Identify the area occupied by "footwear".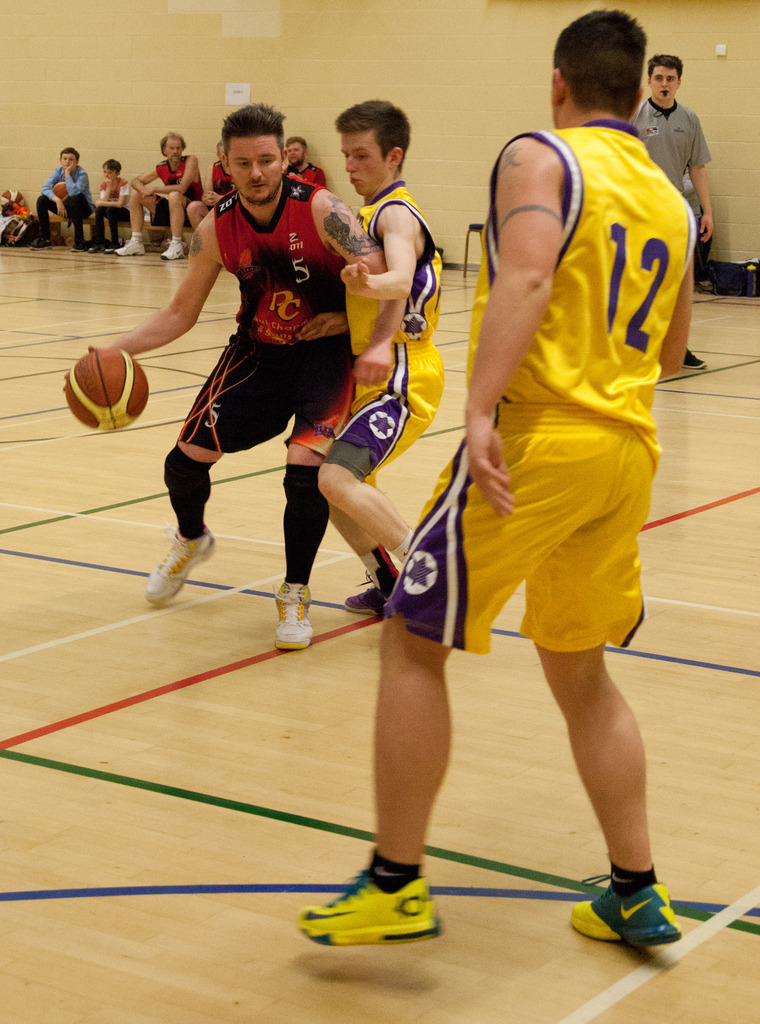
Area: [left=136, top=524, right=216, bottom=610].
